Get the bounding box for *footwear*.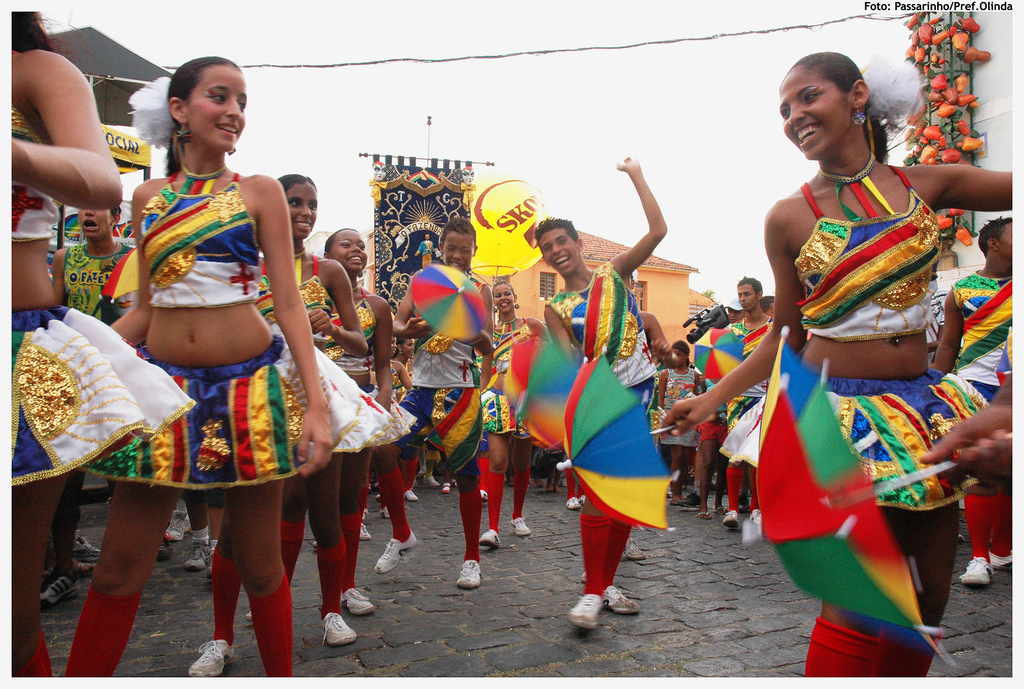
{"left": 959, "top": 555, "right": 995, "bottom": 586}.
